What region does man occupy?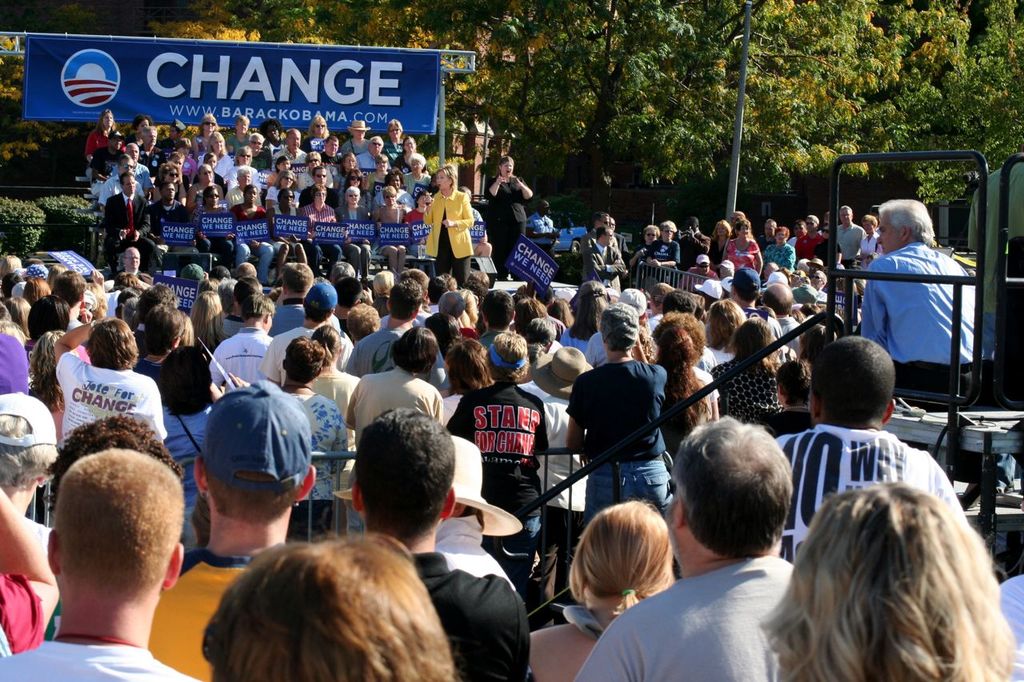
<bbox>318, 134, 344, 177</bbox>.
